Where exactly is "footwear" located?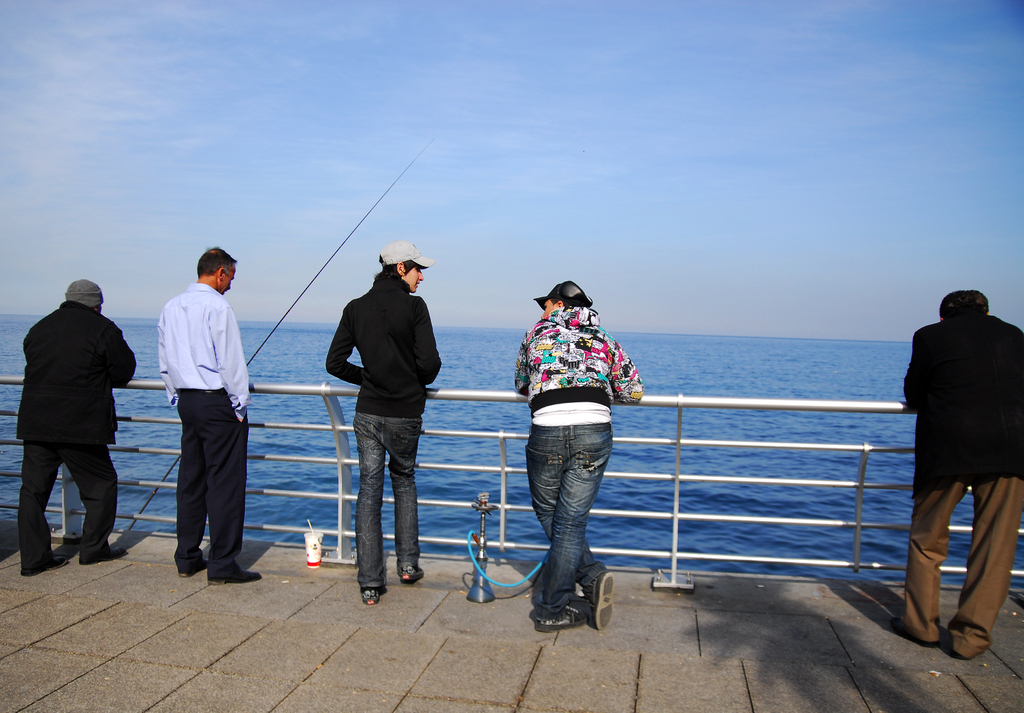
Its bounding box is <bbox>76, 545, 134, 565</bbox>.
